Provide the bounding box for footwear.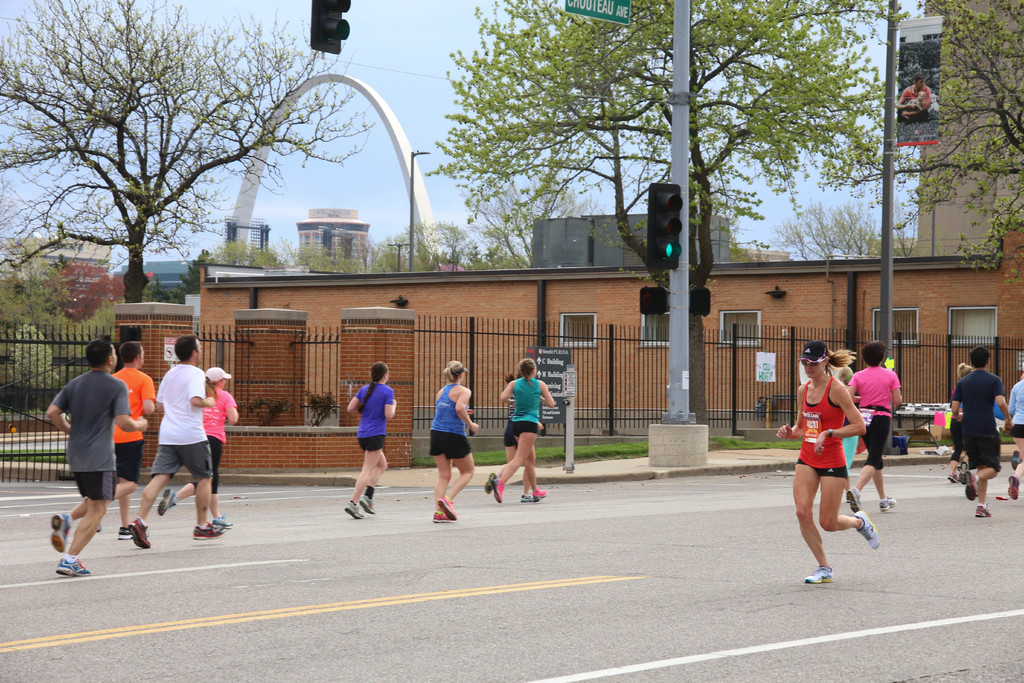
crop(488, 482, 502, 504).
